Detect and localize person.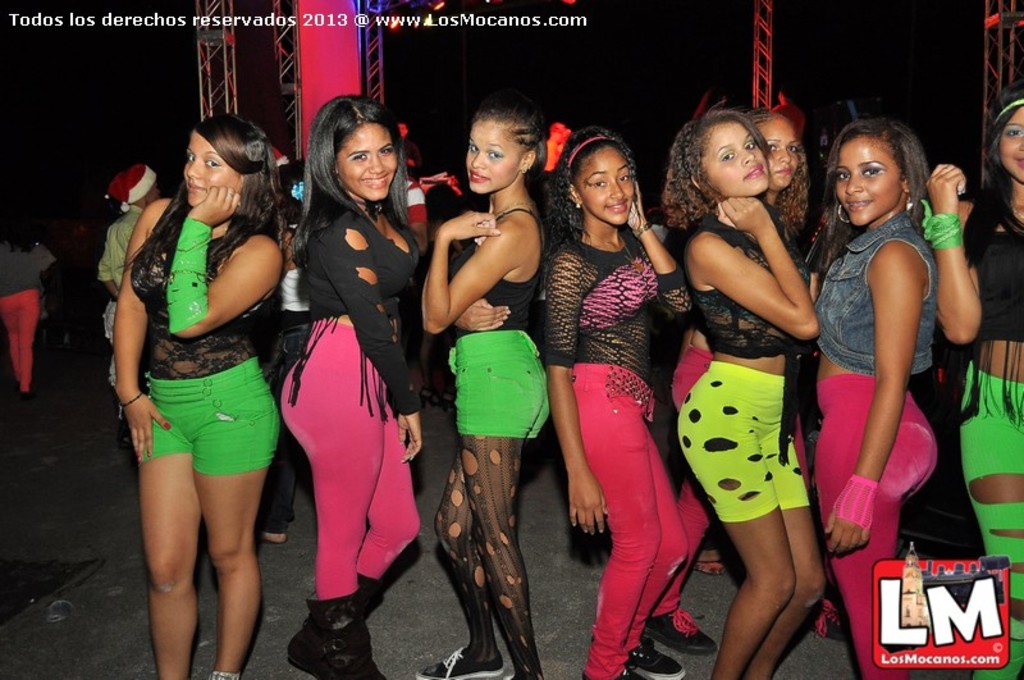
Localized at 733/108/828/293.
